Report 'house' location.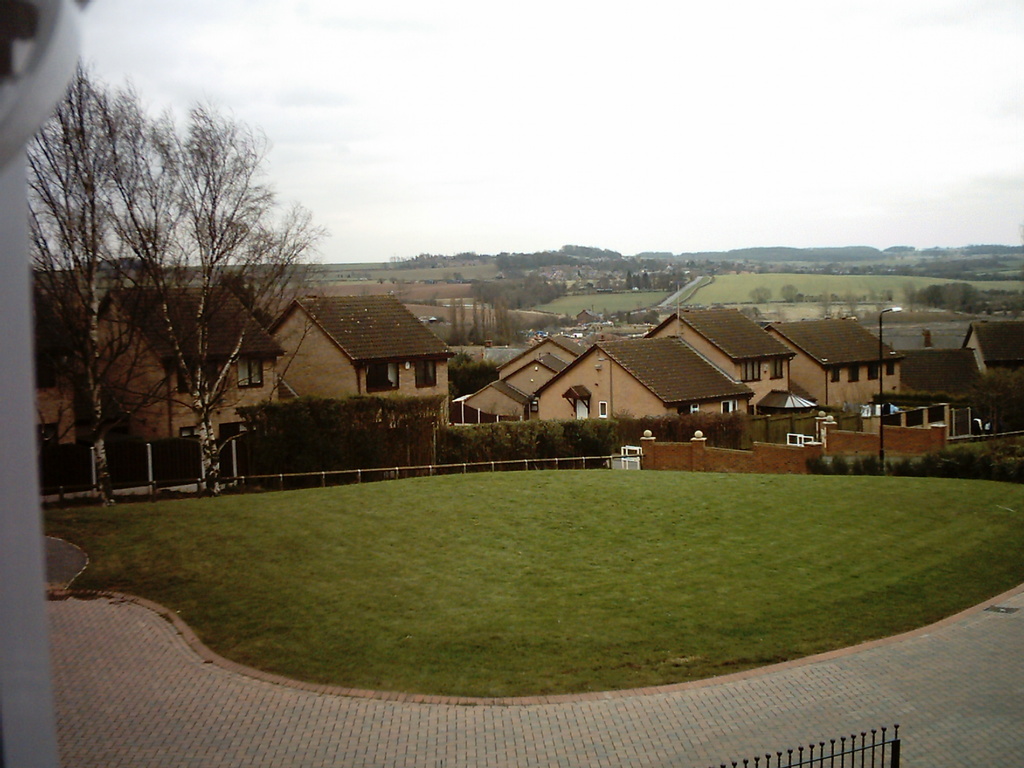
Report: bbox=[87, 284, 282, 471].
